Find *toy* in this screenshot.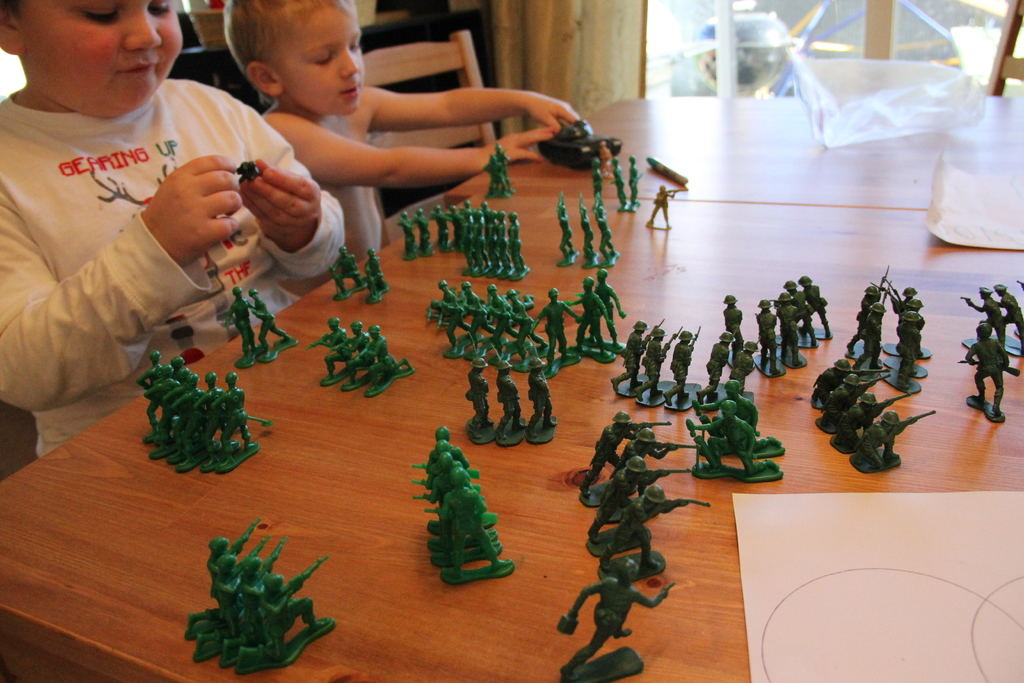
The bounding box for *toy* is crop(641, 183, 687, 226).
